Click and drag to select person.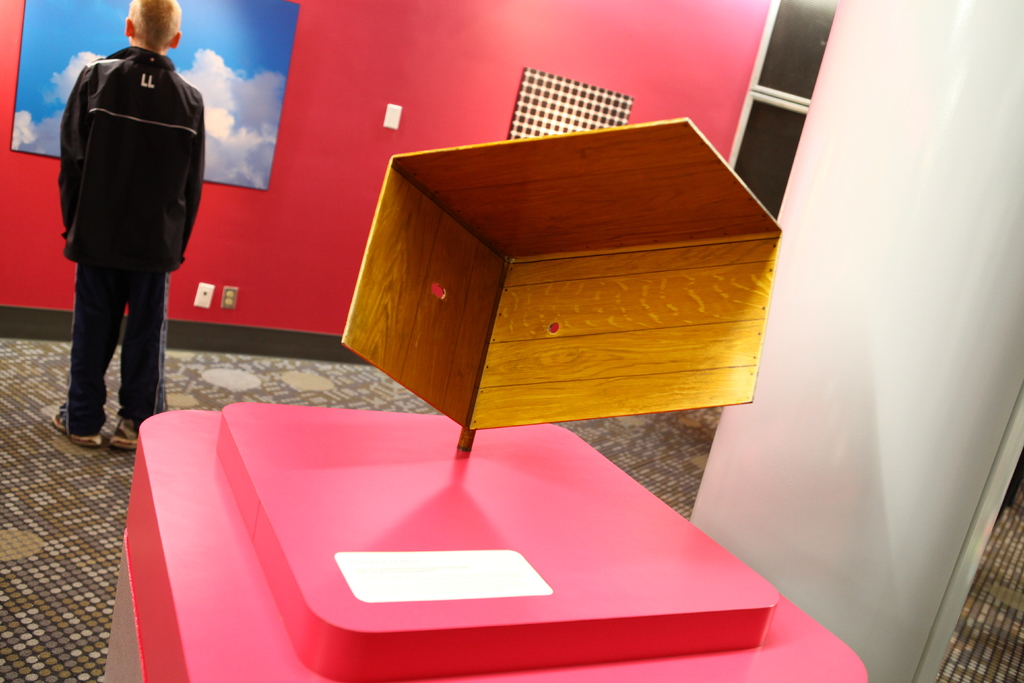
Selection: region(53, 0, 213, 459).
